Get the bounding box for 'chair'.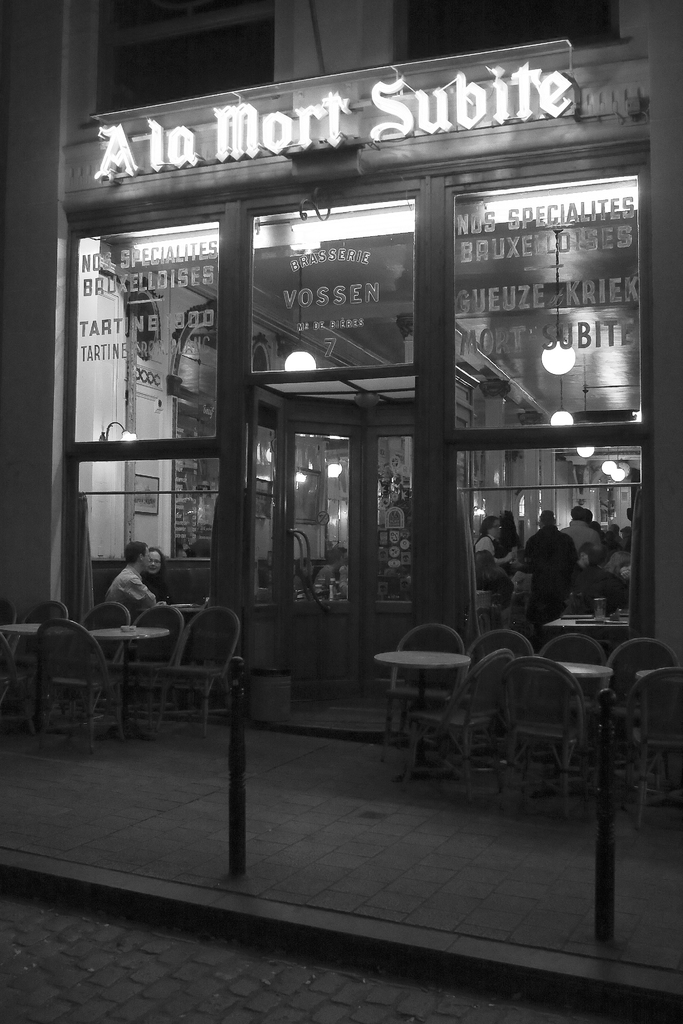
bbox=[85, 597, 133, 733].
